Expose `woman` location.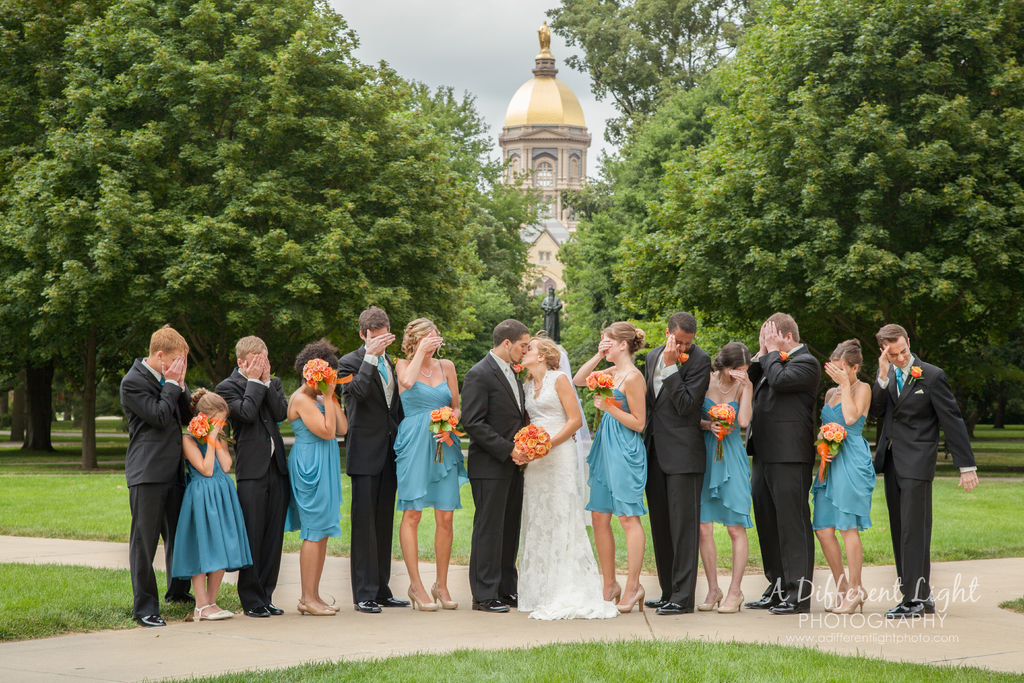
Exposed at bbox=(518, 326, 618, 620).
